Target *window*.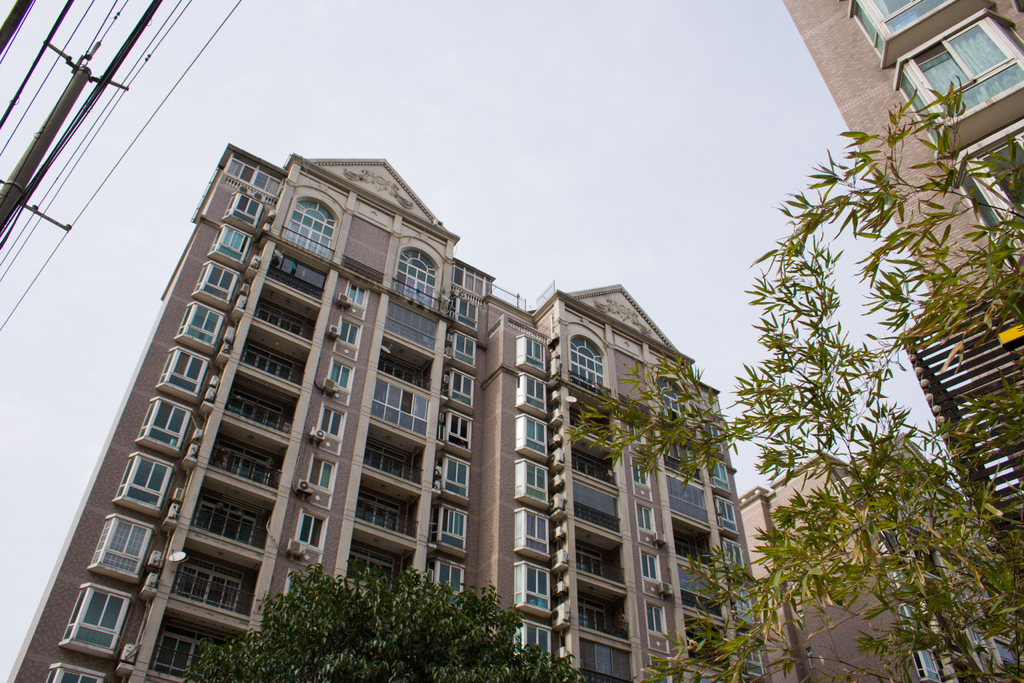
Target region: pyautogui.locateOnScreen(306, 451, 335, 498).
